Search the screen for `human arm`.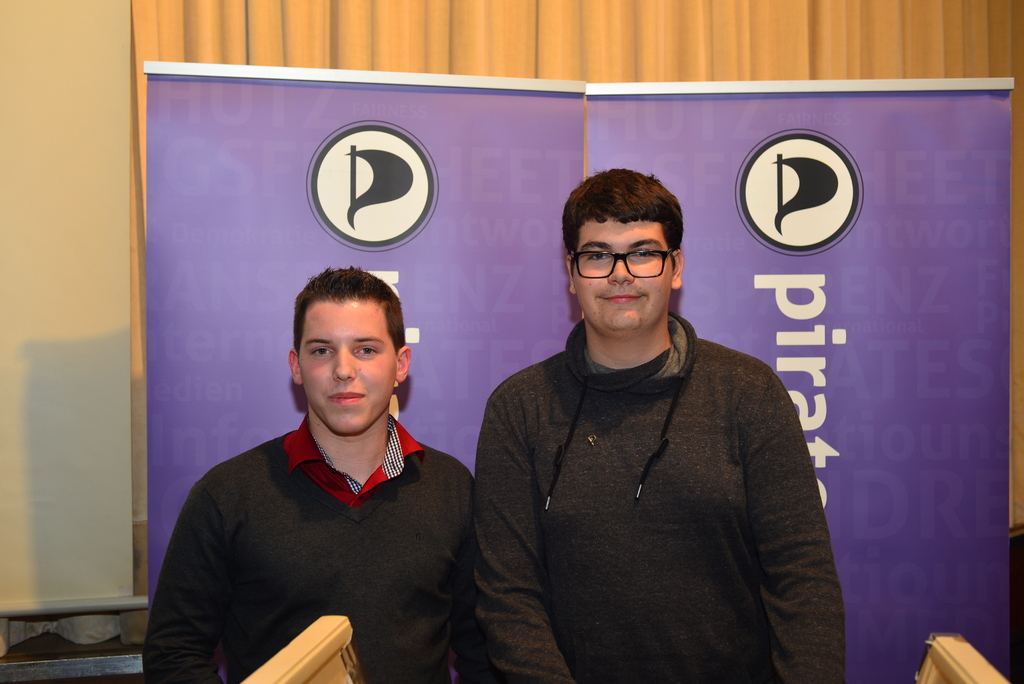
Found at x1=136 y1=477 x2=222 y2=683.
